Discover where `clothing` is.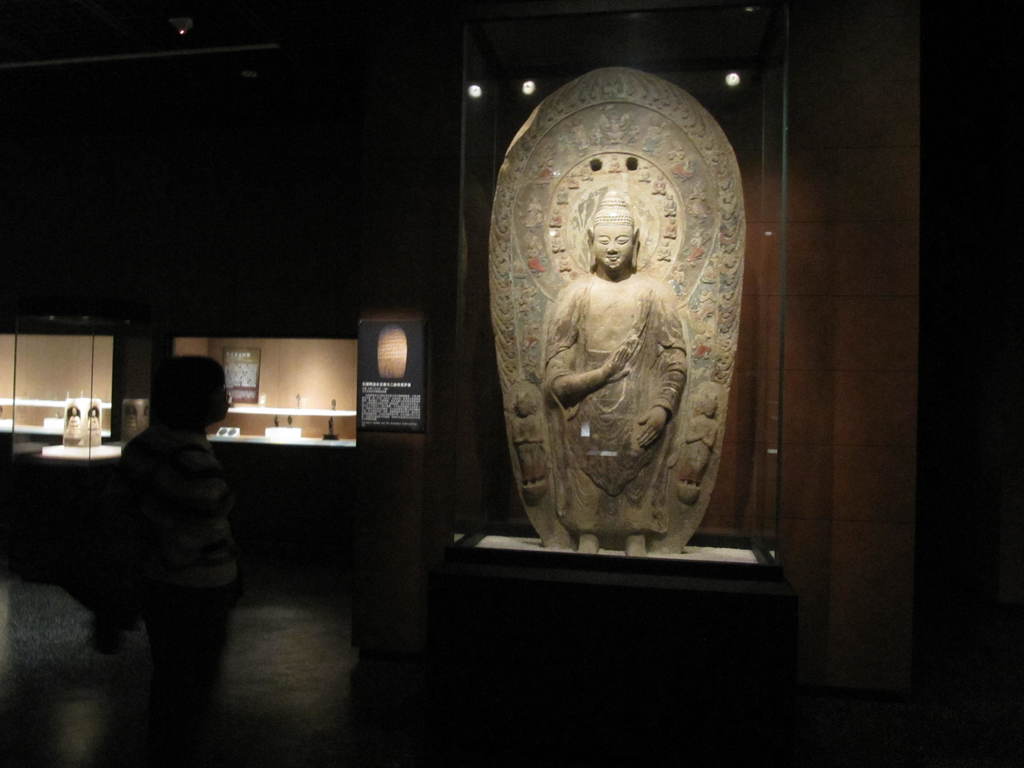
Discovered at pyautogui.locateOnScreen(677, 413, 718, 482).
